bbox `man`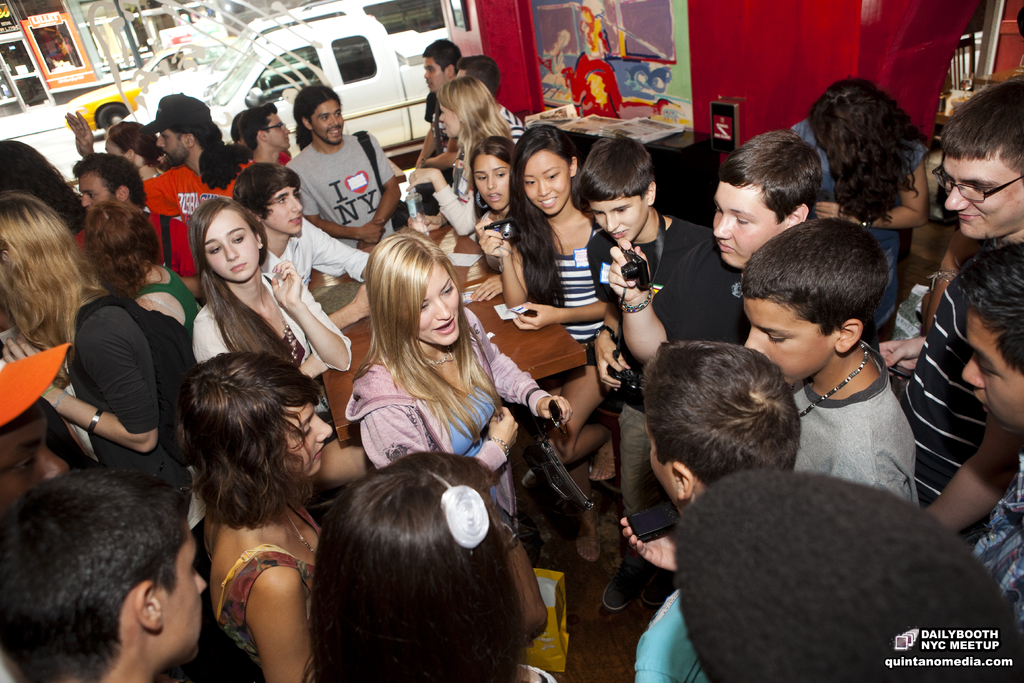
(241, 104, 291, 174)
